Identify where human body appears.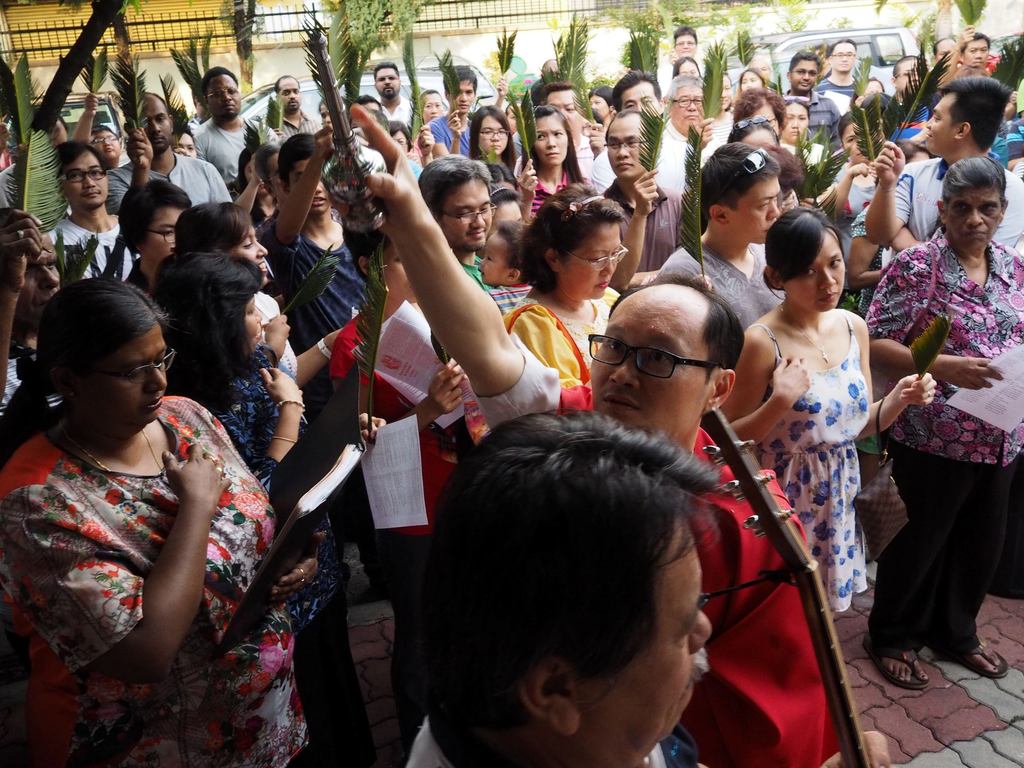
Appears at <box>803,32,877,111</box>.
